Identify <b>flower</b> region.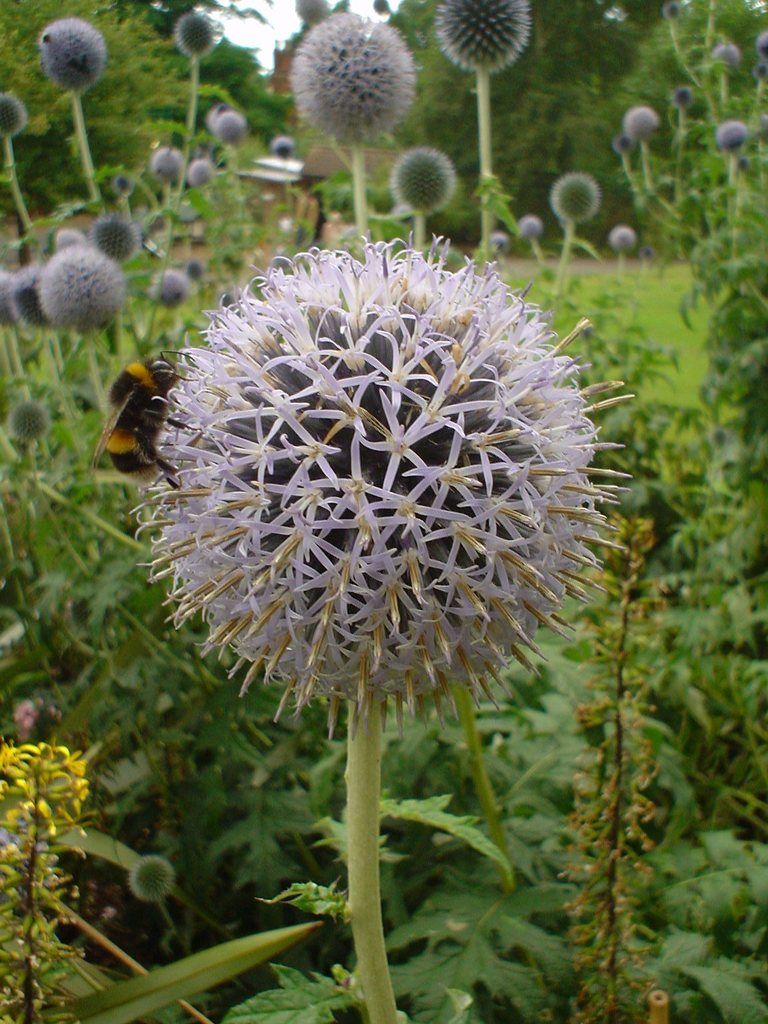
Region: [387,146,457,216].
